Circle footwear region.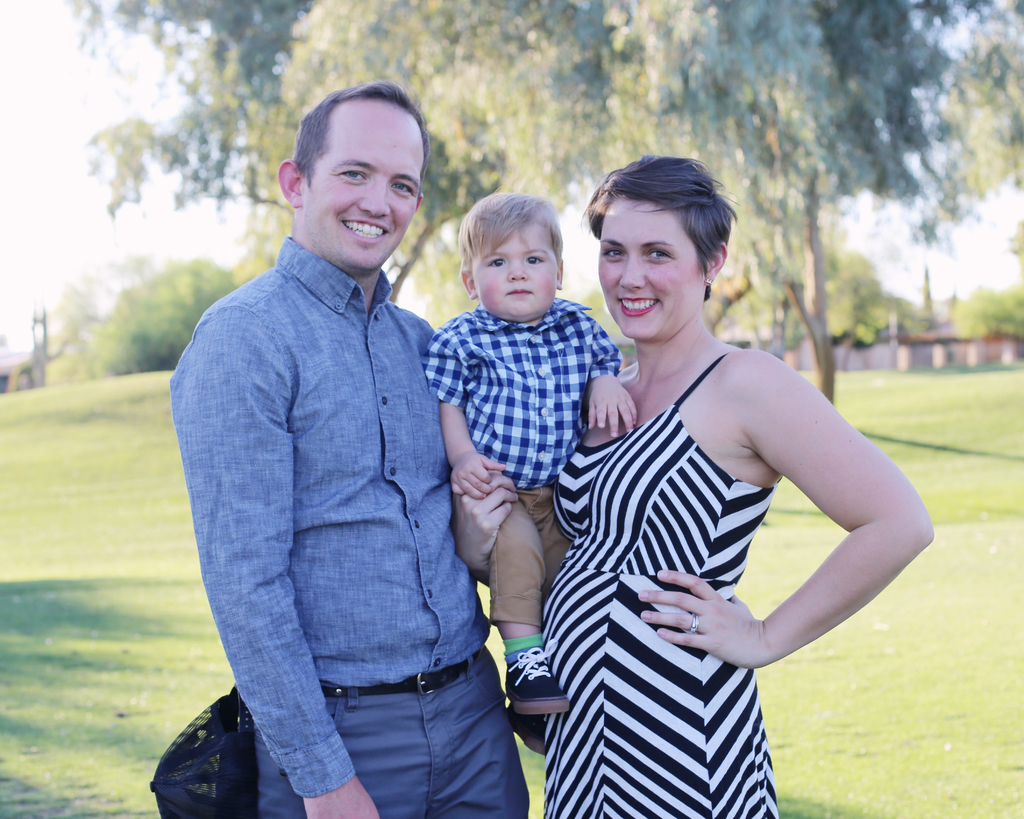
Region: crop(500, 639, 568, 718).
